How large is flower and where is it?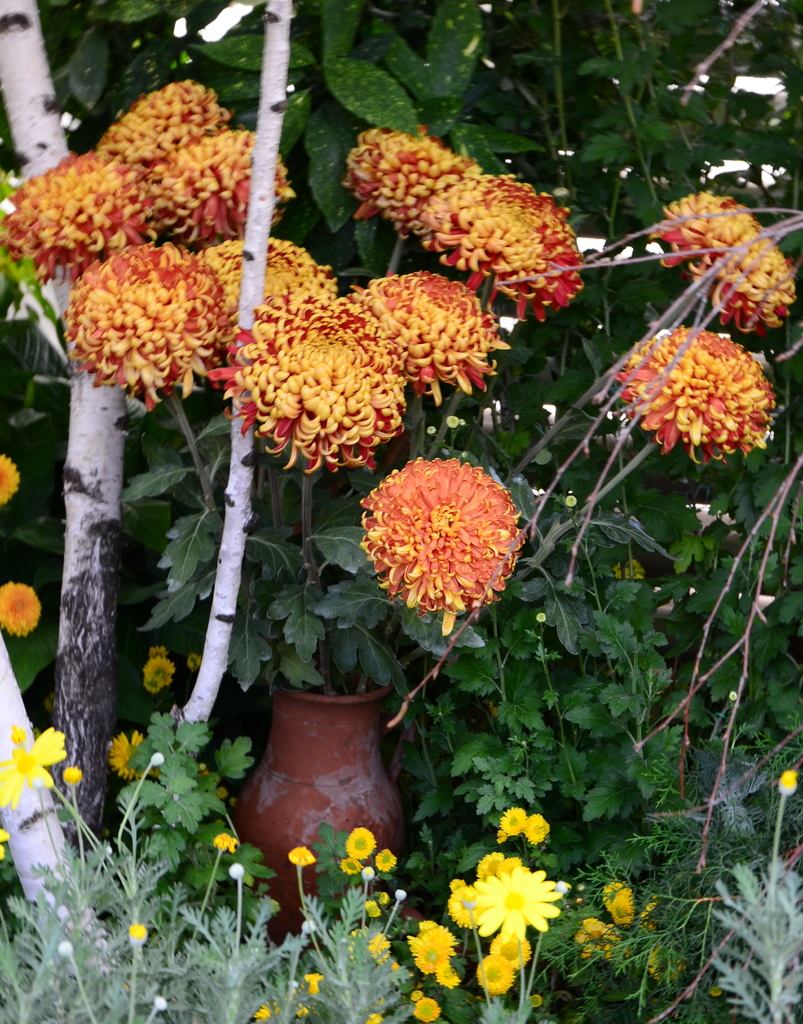
Bounding box: (x1=256, y1=998, x2=273, y2=1023).
